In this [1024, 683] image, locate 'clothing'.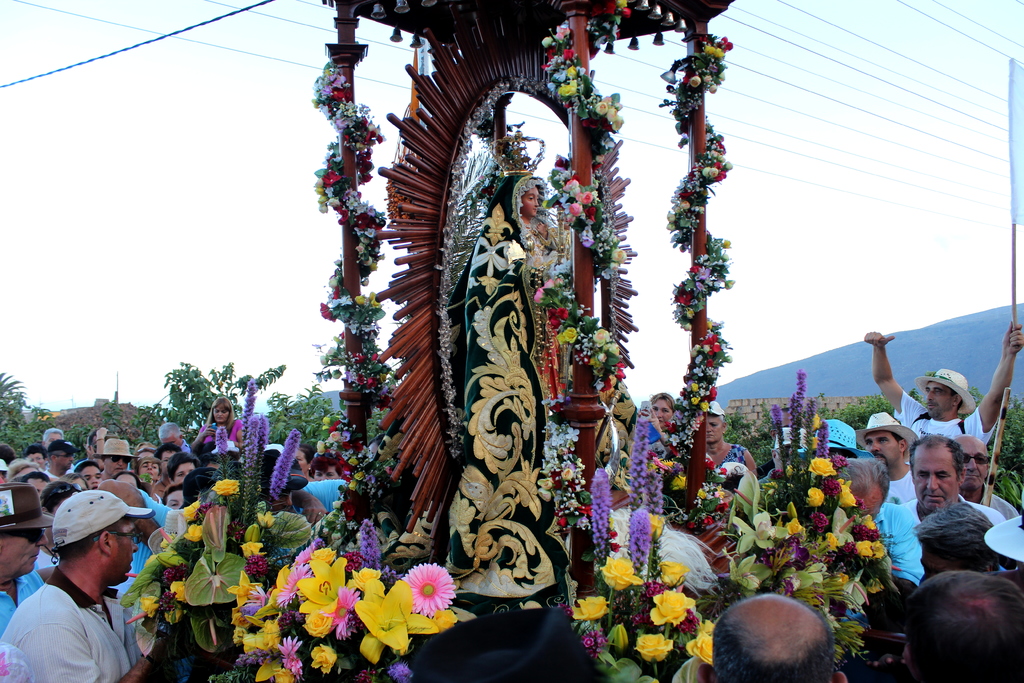
Bounding box: region(3, 544, 157, 682).
